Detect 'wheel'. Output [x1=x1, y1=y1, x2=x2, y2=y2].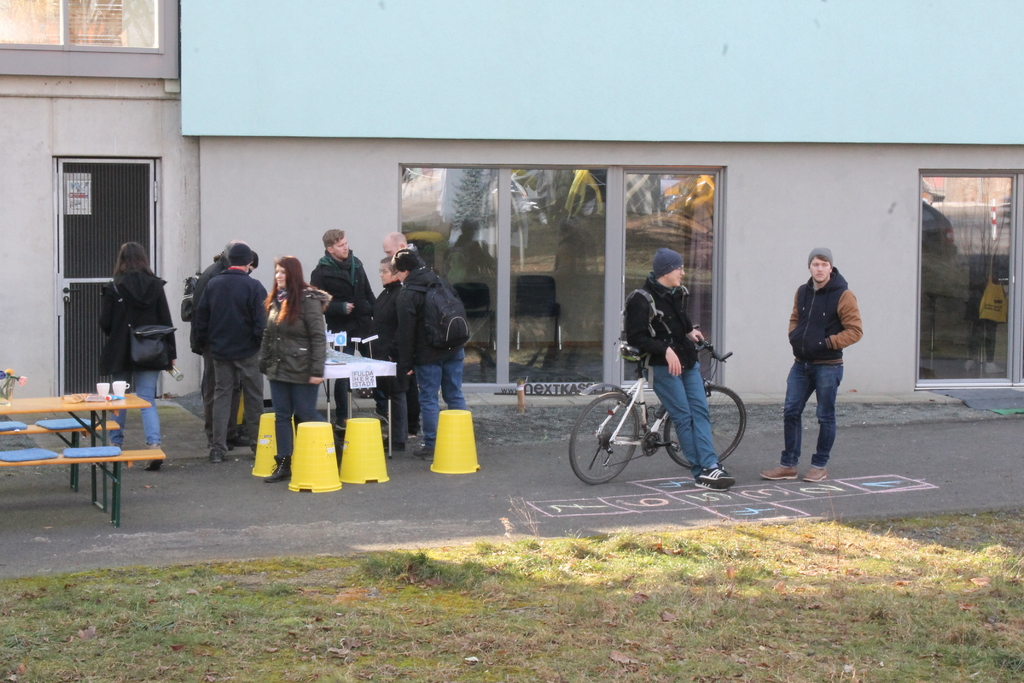
[x1=662, y1=374, x2=752, y2=472].
